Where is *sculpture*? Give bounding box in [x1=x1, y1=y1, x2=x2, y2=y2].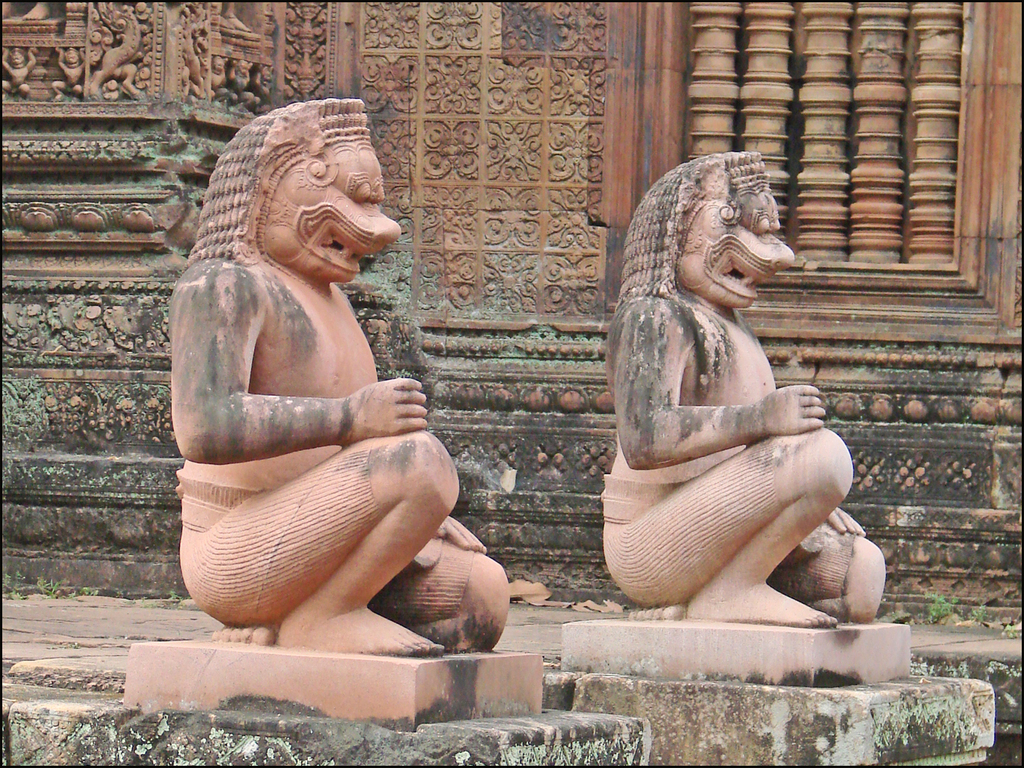
[x1=155, y1=107, x2=458, y2=713].
